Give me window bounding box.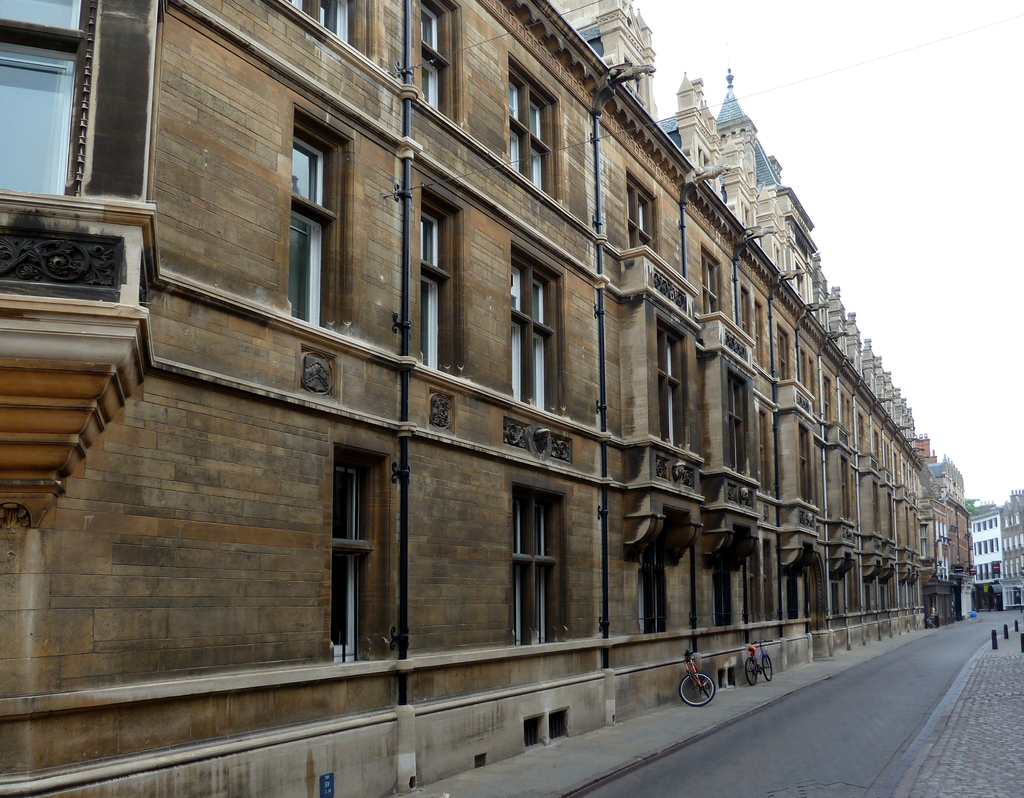
290 0 360 52.
